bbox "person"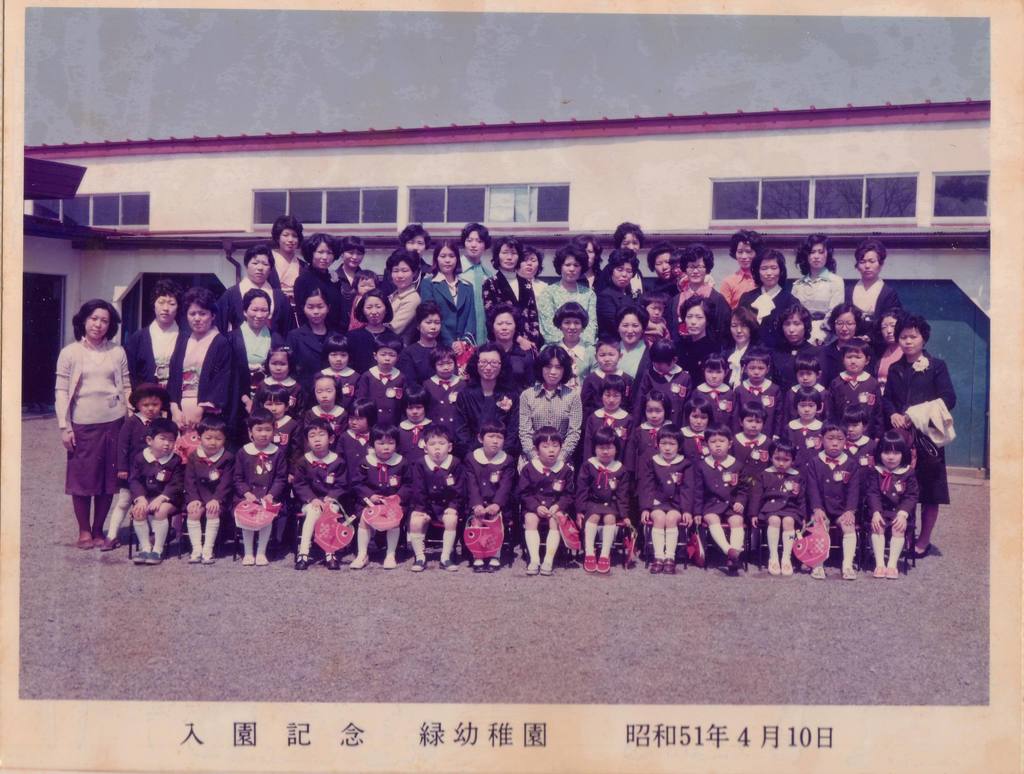
box=[351, 406, 415, 563]
